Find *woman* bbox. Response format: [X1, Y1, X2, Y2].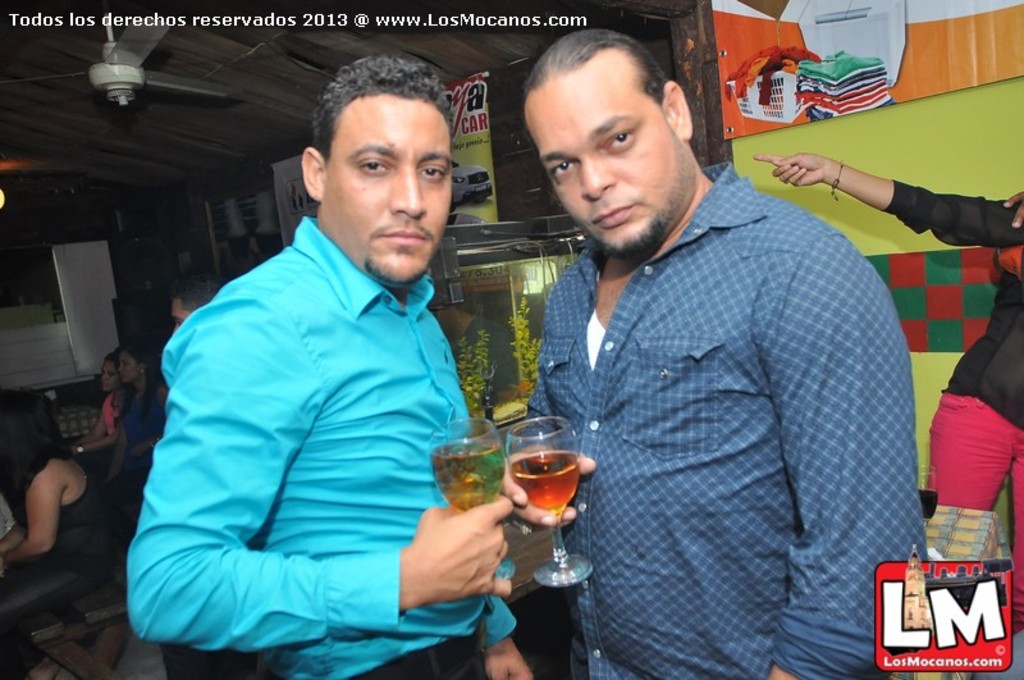
[72, 353, 127, 474].
